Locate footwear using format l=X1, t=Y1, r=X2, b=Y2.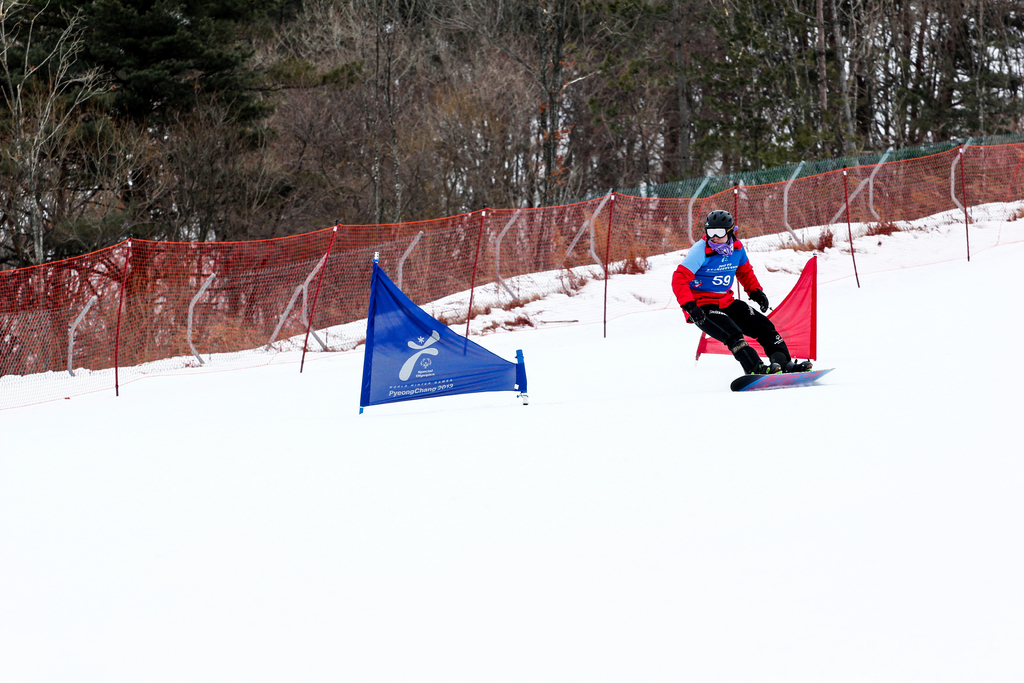
l=751, t=363, r=781, b=375.
